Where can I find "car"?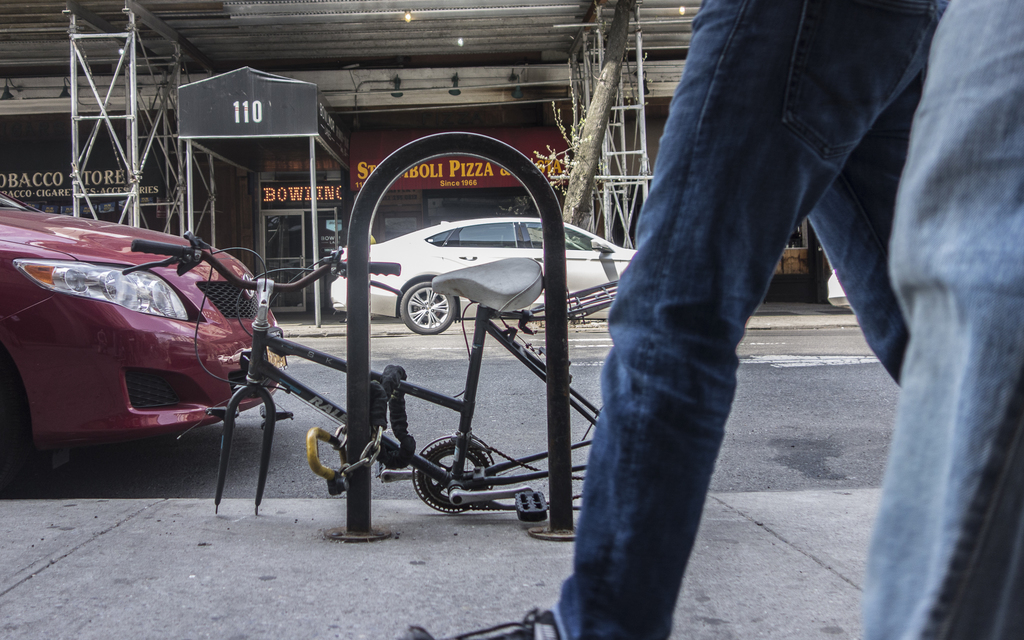
You can find it at left=0, top=191, right=286, bottom=499.
